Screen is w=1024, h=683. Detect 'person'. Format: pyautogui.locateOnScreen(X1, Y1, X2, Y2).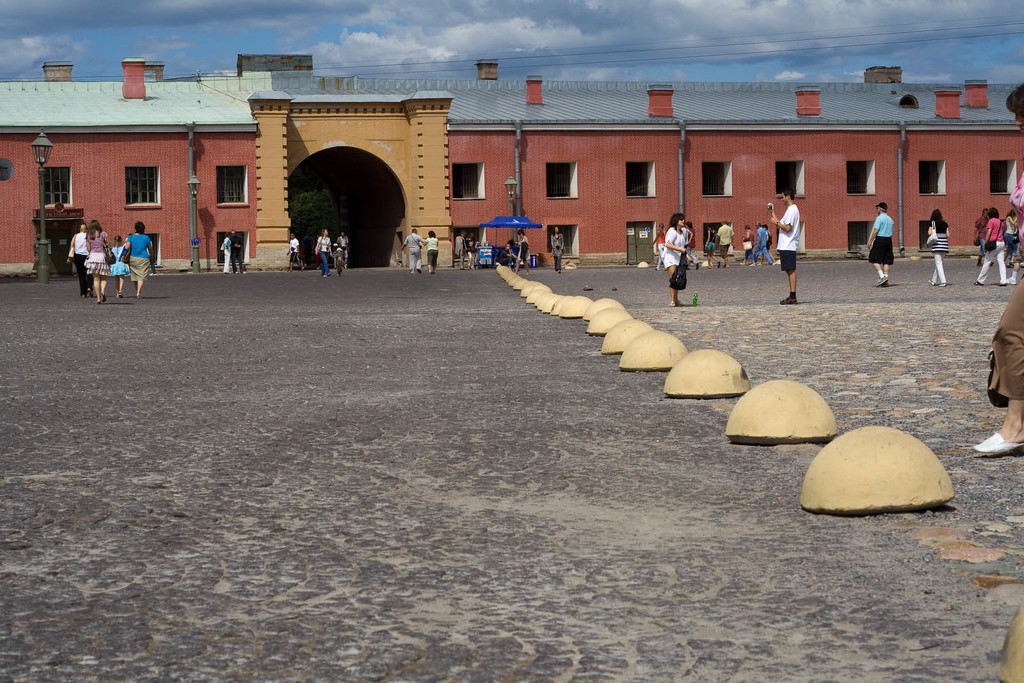
pyautogui.locateOnScreen(397, 227, 424, 273).
